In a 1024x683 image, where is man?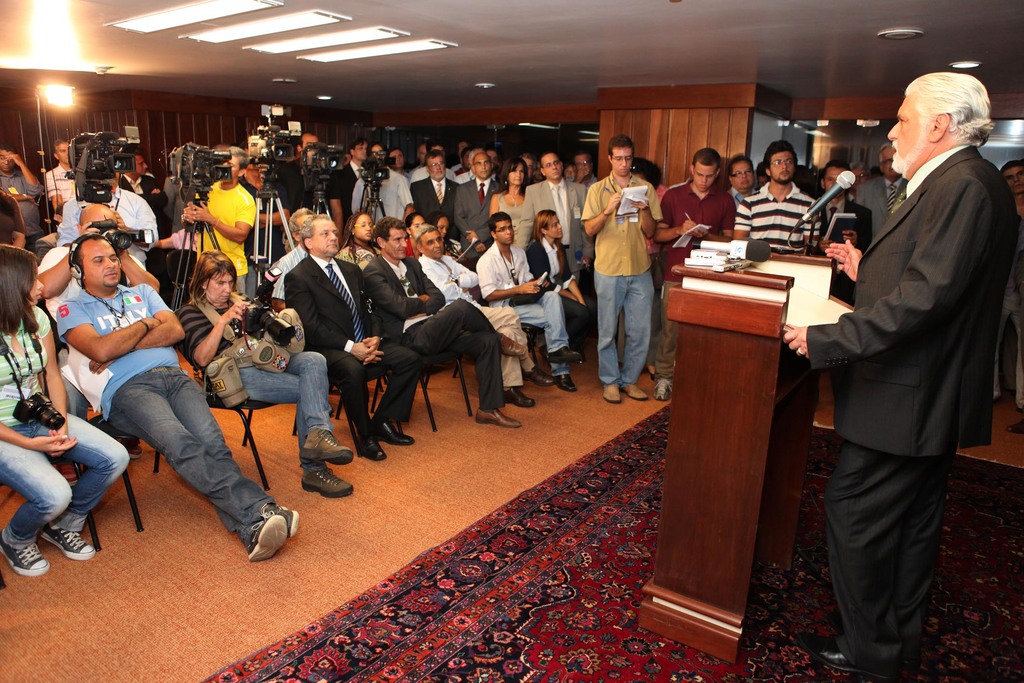
region(854, 140, 909, 237).
